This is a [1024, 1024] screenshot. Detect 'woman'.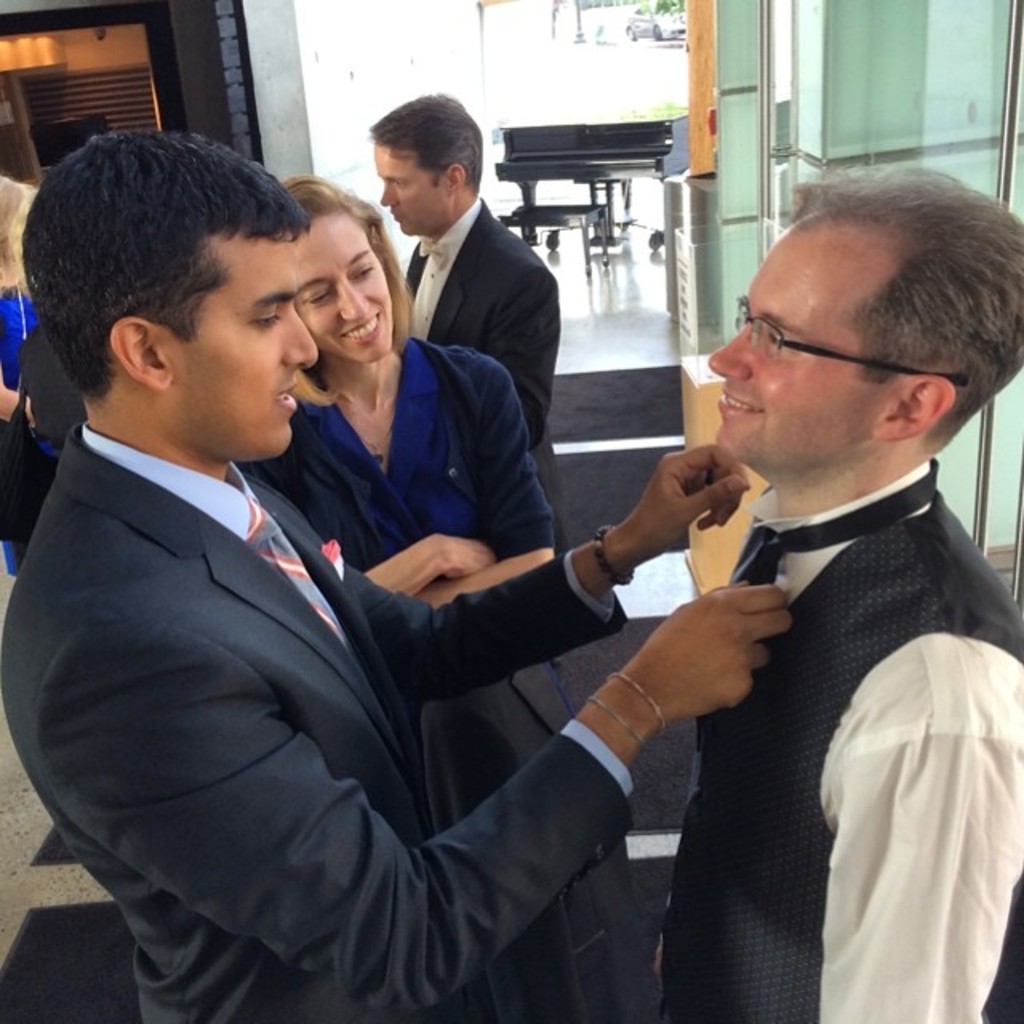
region(0, 184, 54, 586).
